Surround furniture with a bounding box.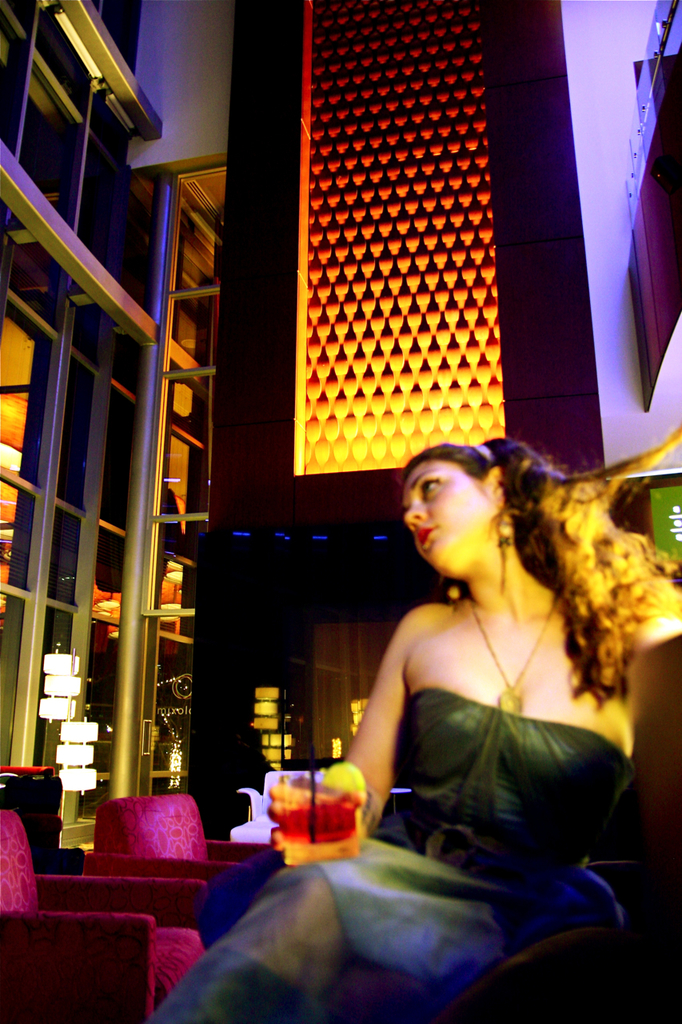
(0, 806, 206, 1022).
